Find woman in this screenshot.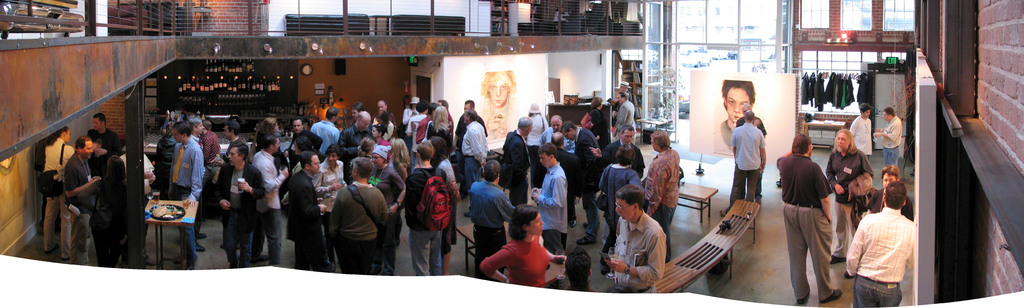
The bounding box for woman is 89/156/129/267.
